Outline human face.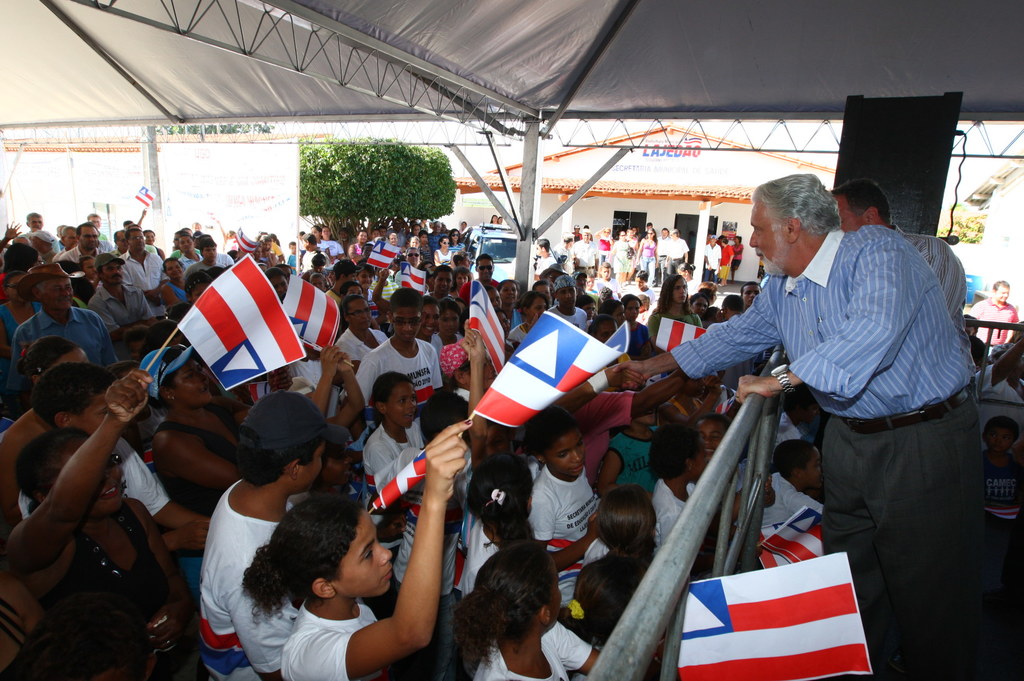
Outline: x1=435 y1=266 x2=451 y2=297.
